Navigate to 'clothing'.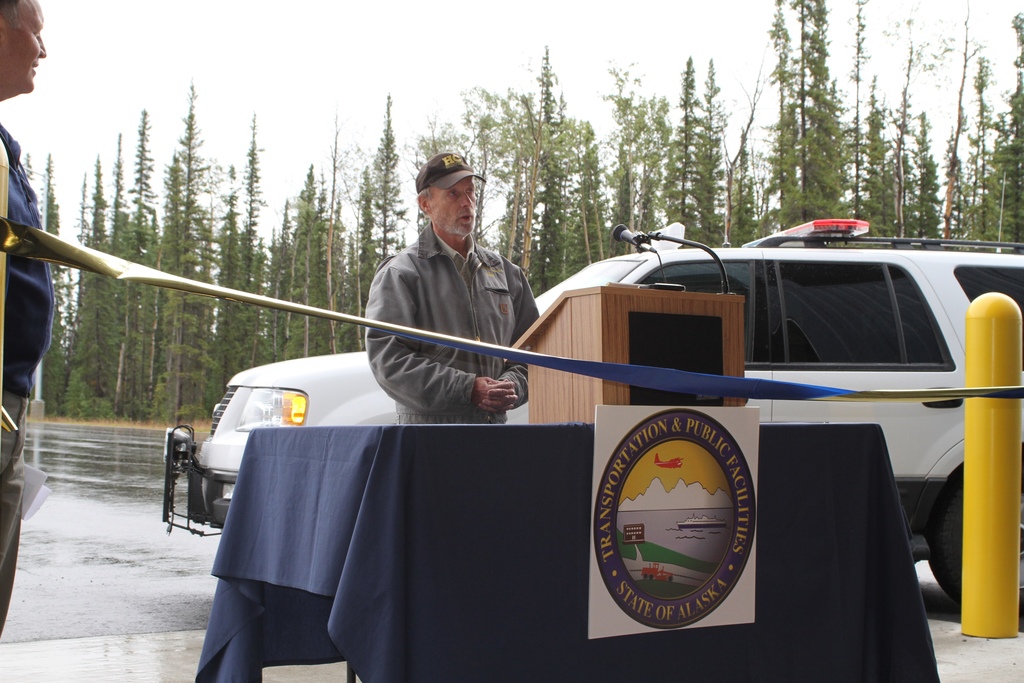
Navigation target: Rect(0, 407, 28, 636).
